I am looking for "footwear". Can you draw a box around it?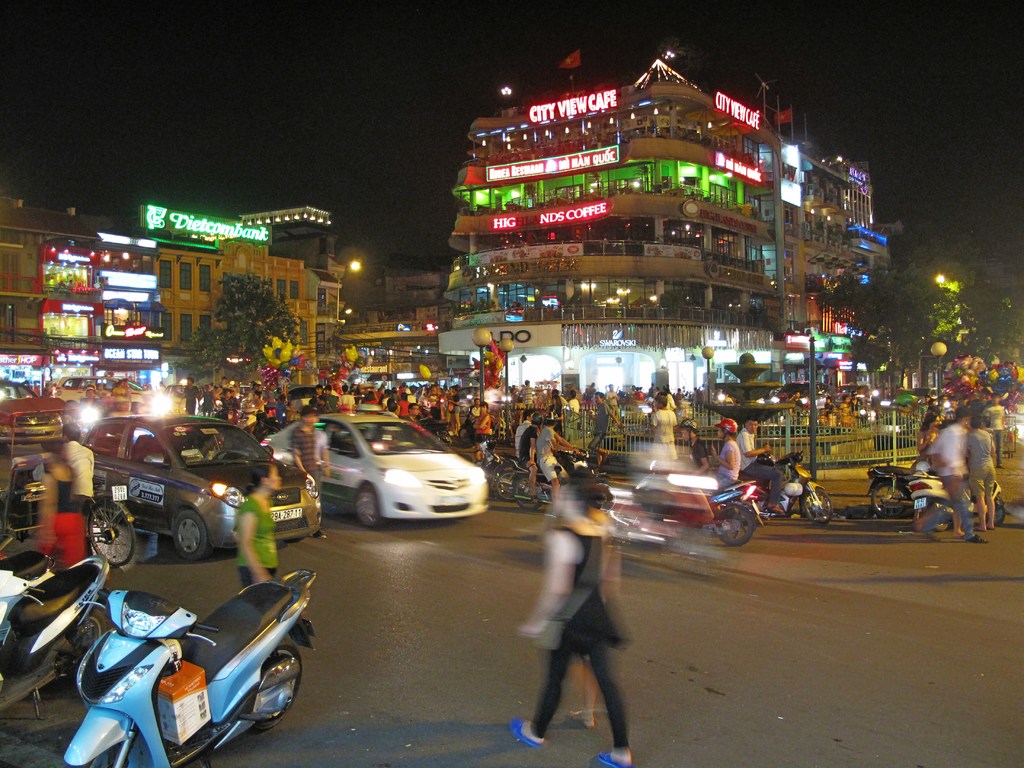
Sure, the bounding box is 594/751/621/767.
